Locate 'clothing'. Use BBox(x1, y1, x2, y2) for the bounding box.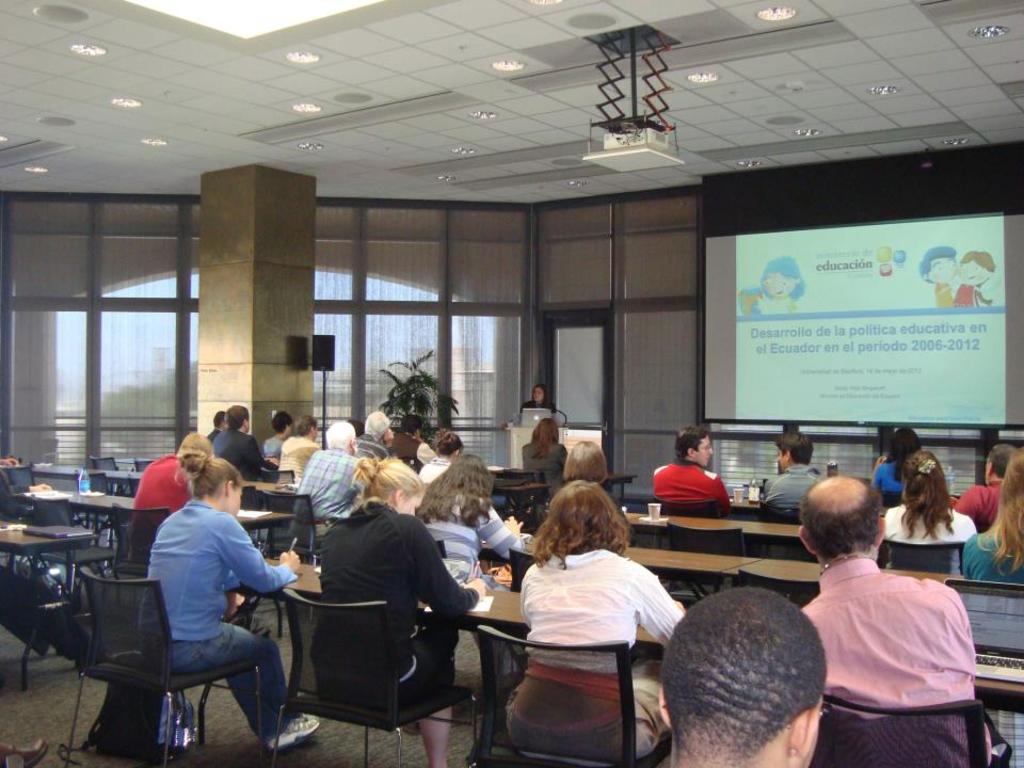
BBox(960, 523, 1023, 587).
